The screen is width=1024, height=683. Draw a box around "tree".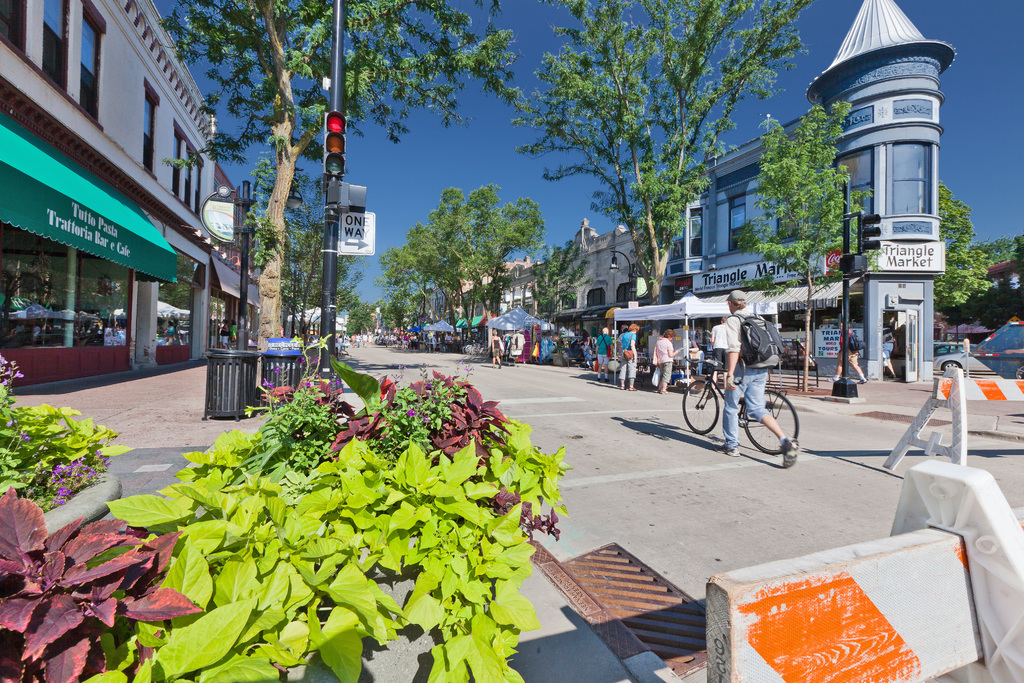
932/180/993/327.
